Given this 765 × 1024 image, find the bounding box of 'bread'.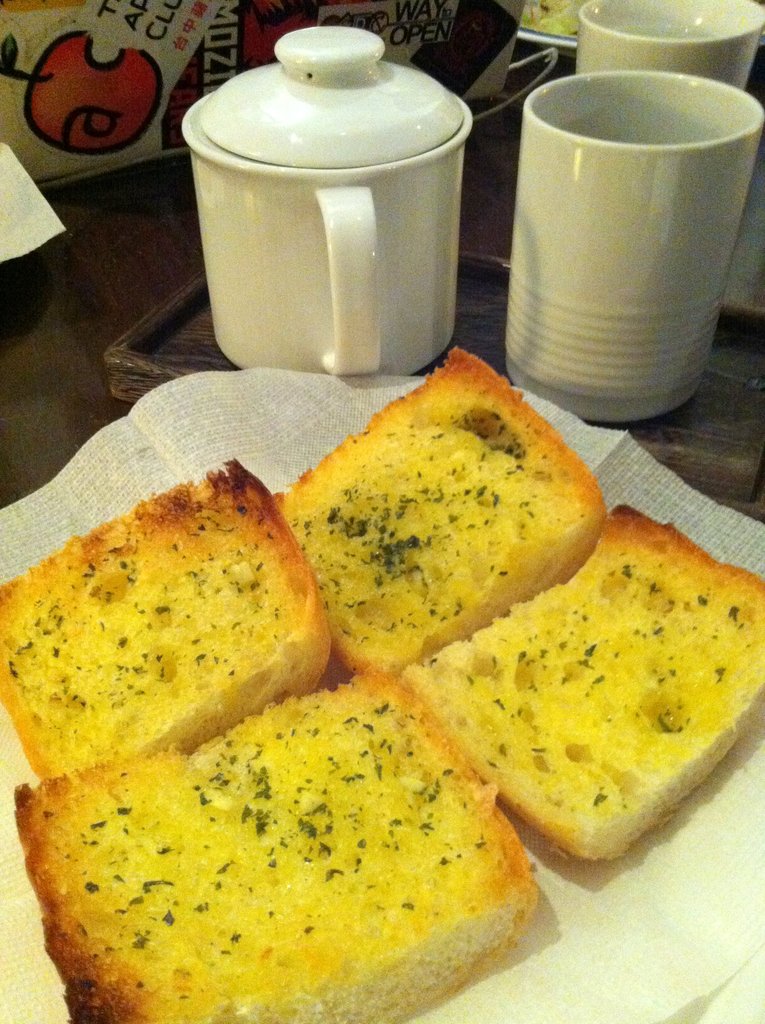
region(271, 349, 606, 675).
